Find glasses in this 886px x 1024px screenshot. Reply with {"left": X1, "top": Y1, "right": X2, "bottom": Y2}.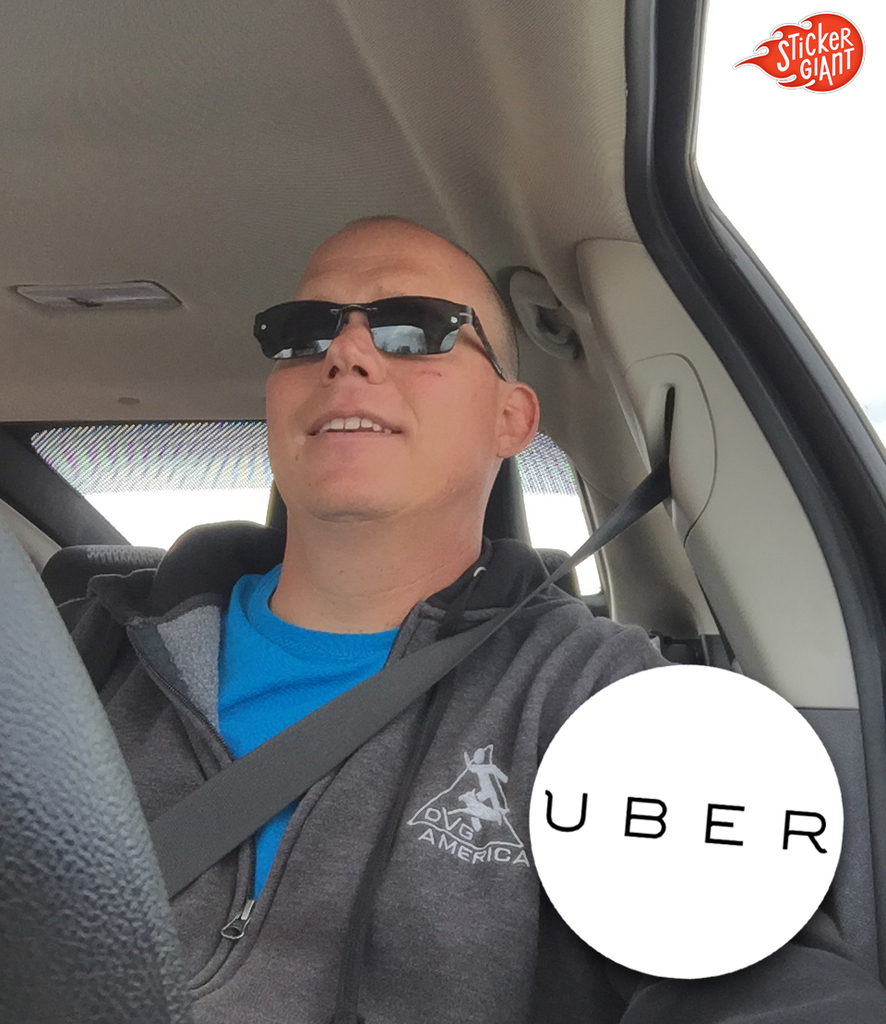
{"left": 249, "top": 301, "right": 480, "bottom": 383}.
